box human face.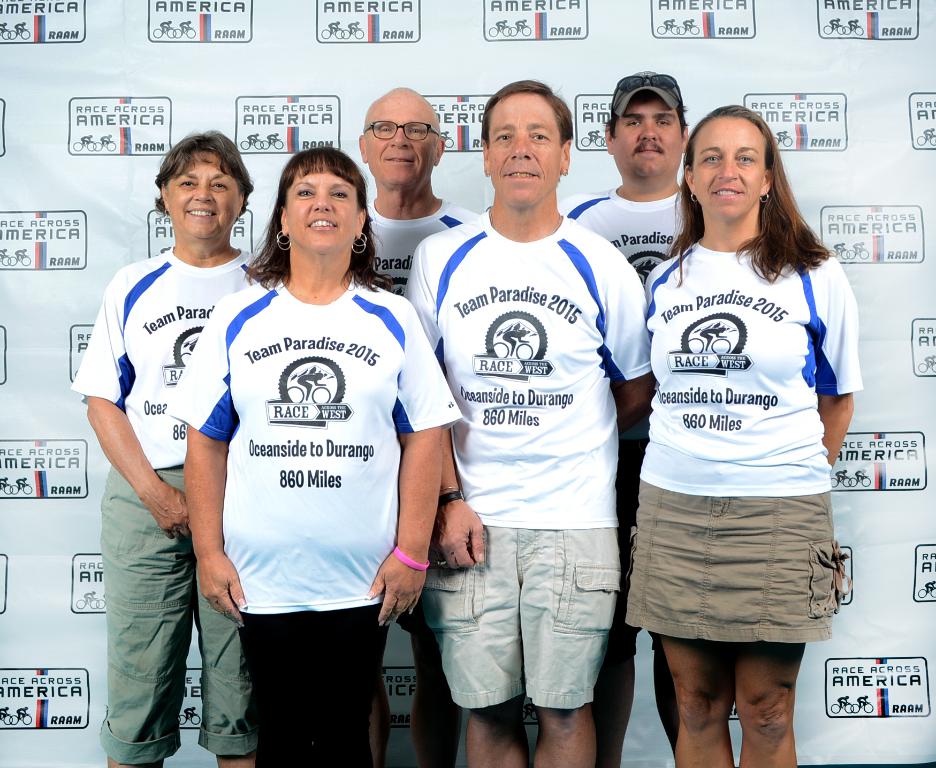
Rect(164, 152, 246, 239).
